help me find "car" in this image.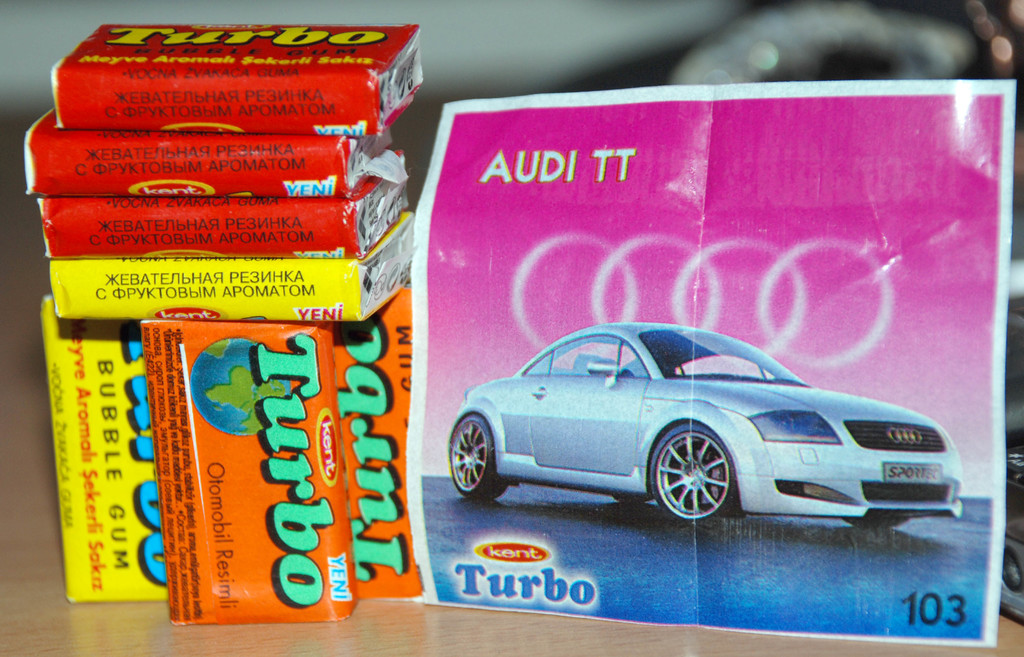
Found it: box=[445, 317, 966, 533].
